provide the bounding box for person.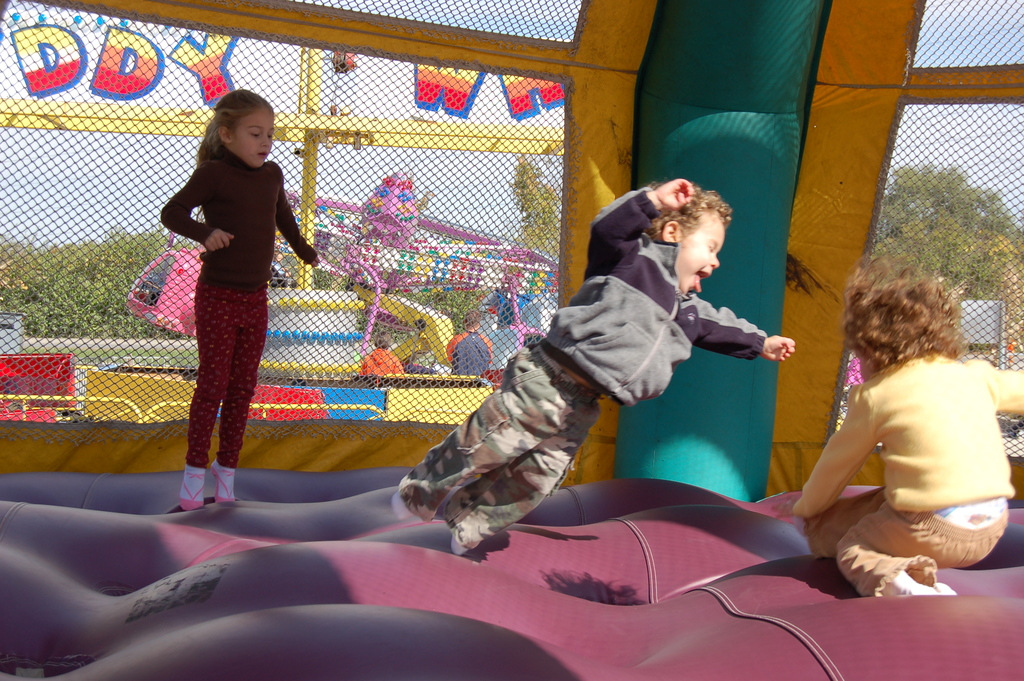
<bbox>161, 88, 319, 514</bbox>.
